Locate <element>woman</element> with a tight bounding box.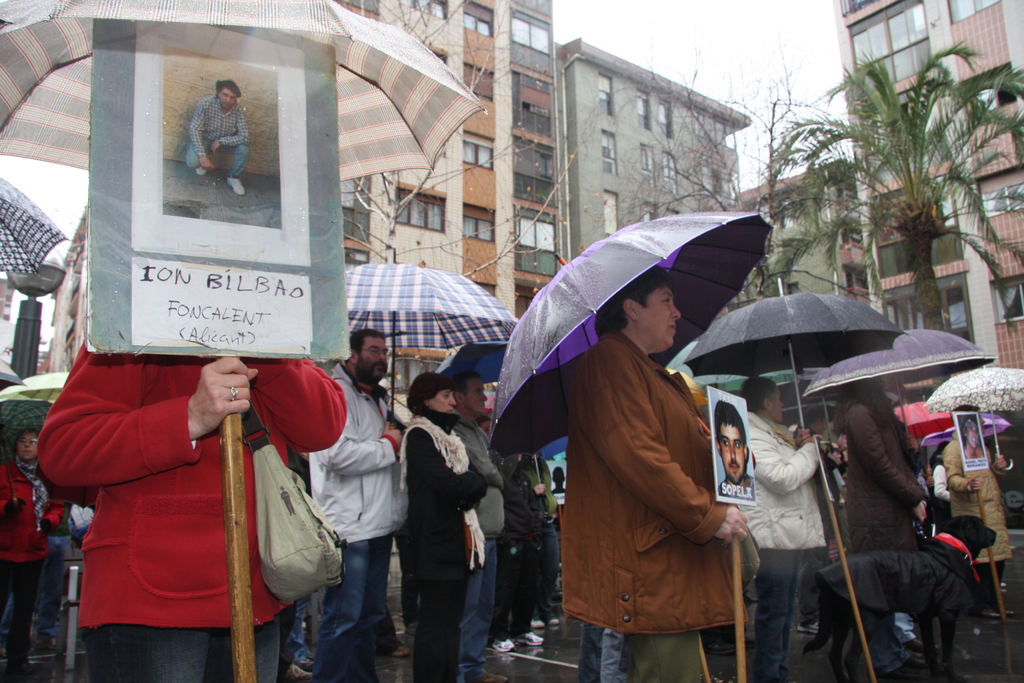
(841,372,937,682).
